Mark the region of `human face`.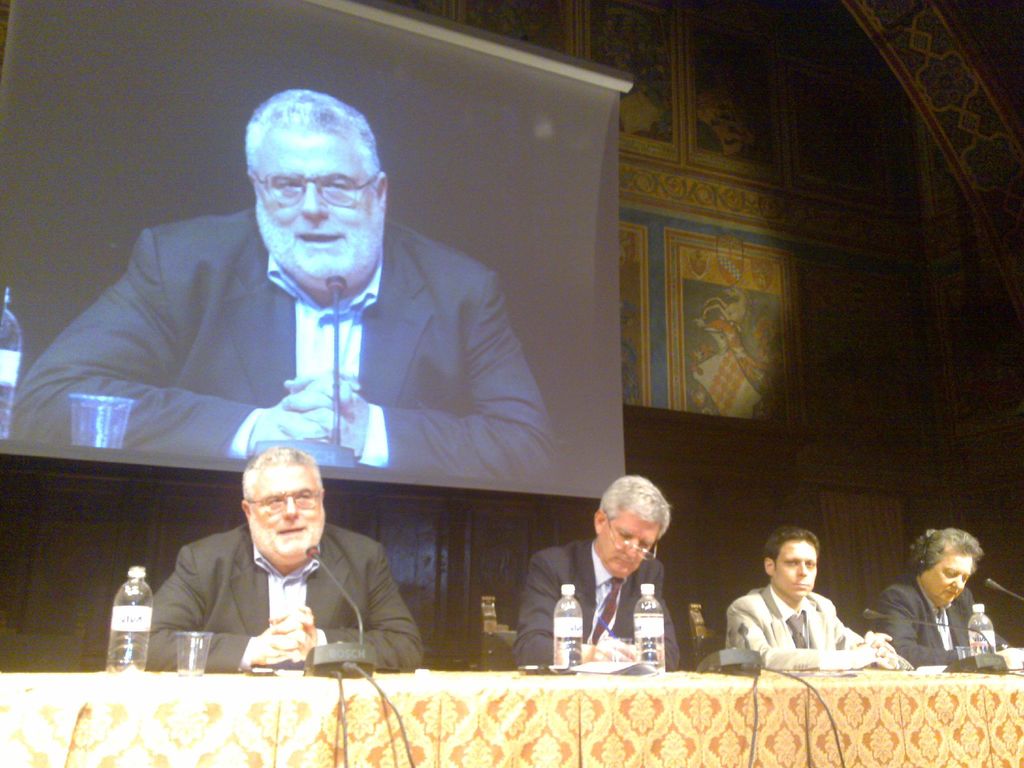
Region: 926/556/972/609.
